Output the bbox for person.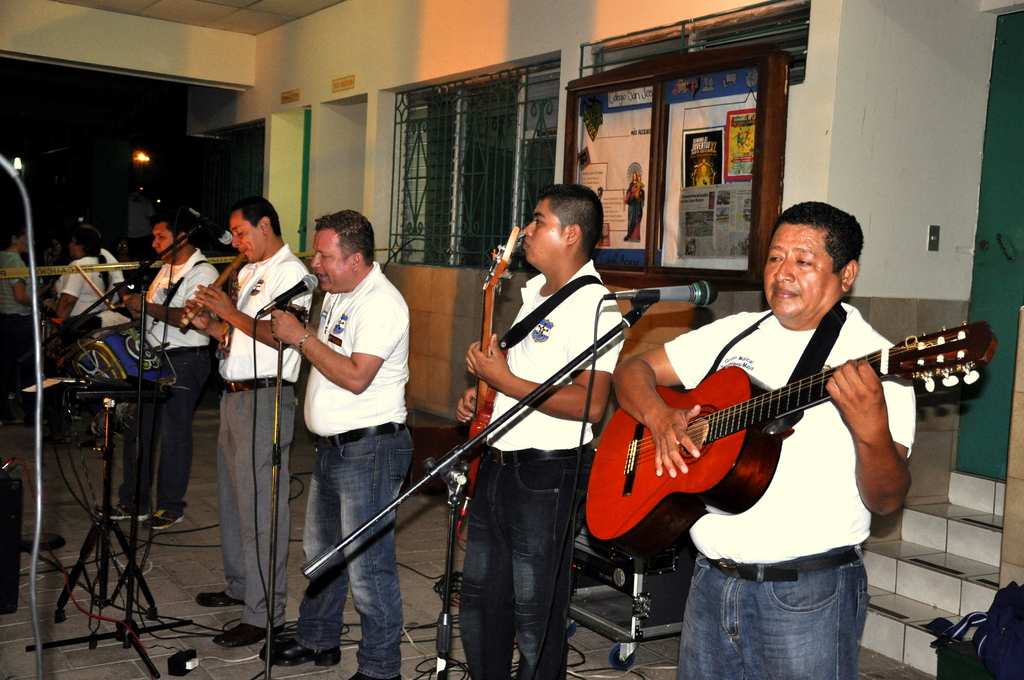
crop(0, 227, 45, 425).
